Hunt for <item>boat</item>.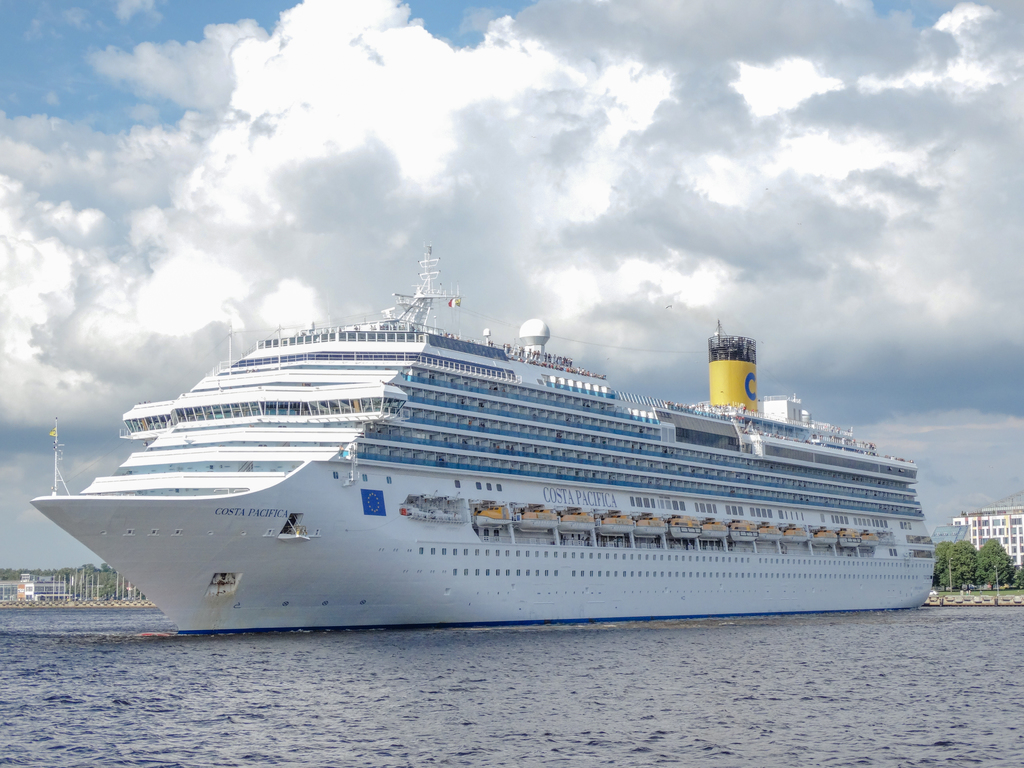
Hunted down at bbox=(60, 268, 1023, 625).
